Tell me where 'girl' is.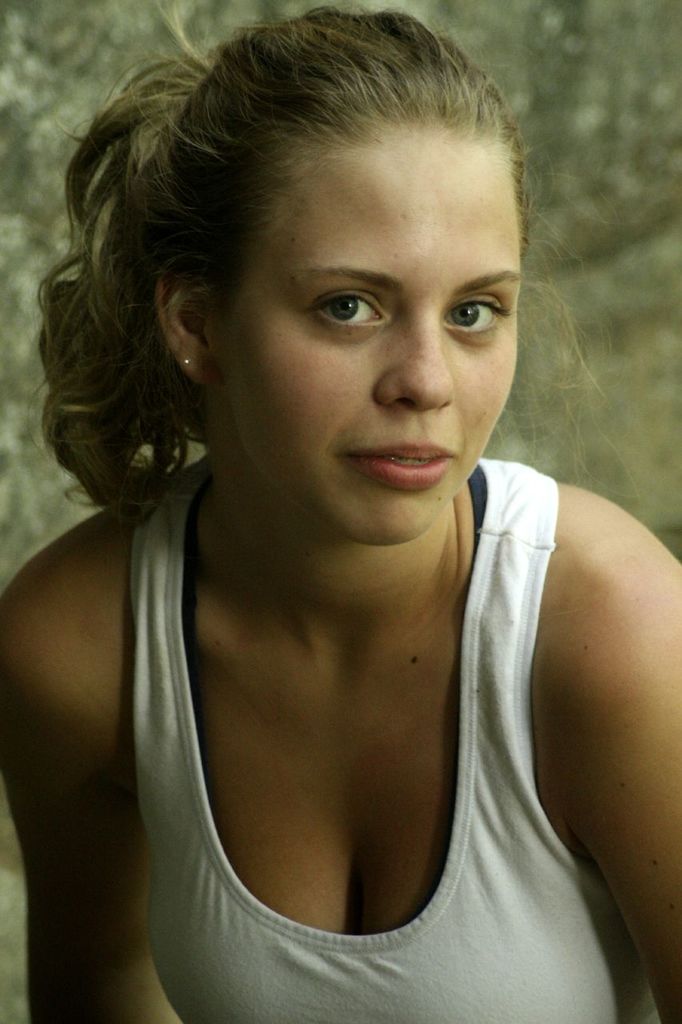
'girl' is at [x1=0, y1=3, x2=681, y2=1023].
